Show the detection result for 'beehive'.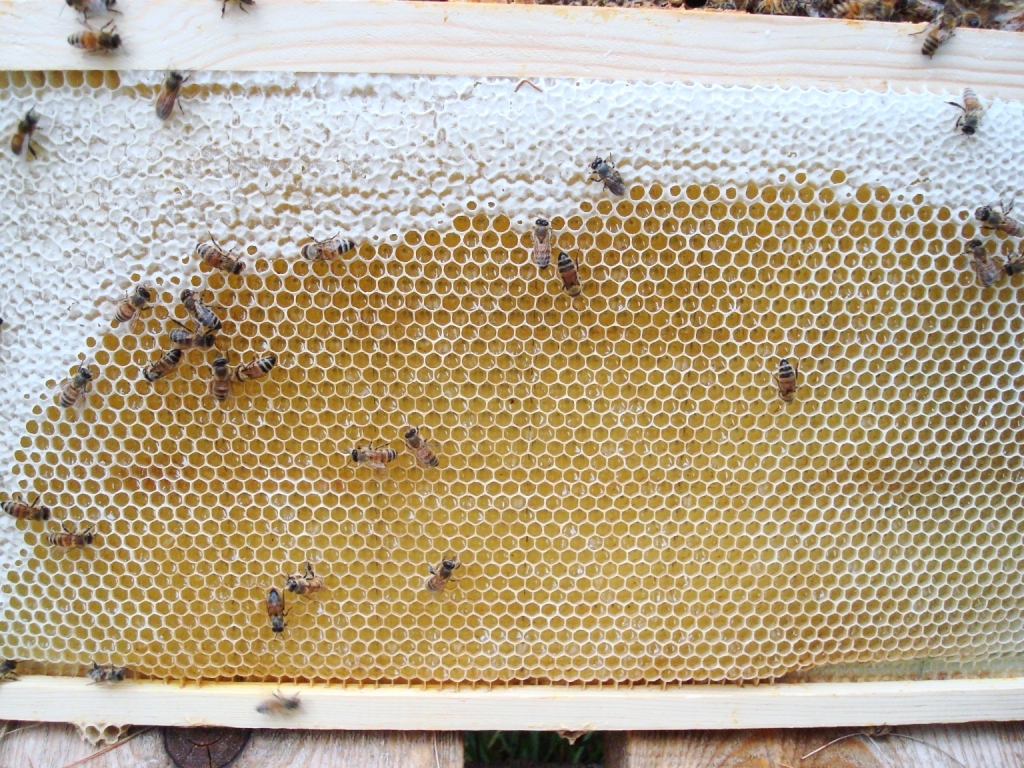
x1=0 y1=0 x2=1023 y2=736.
